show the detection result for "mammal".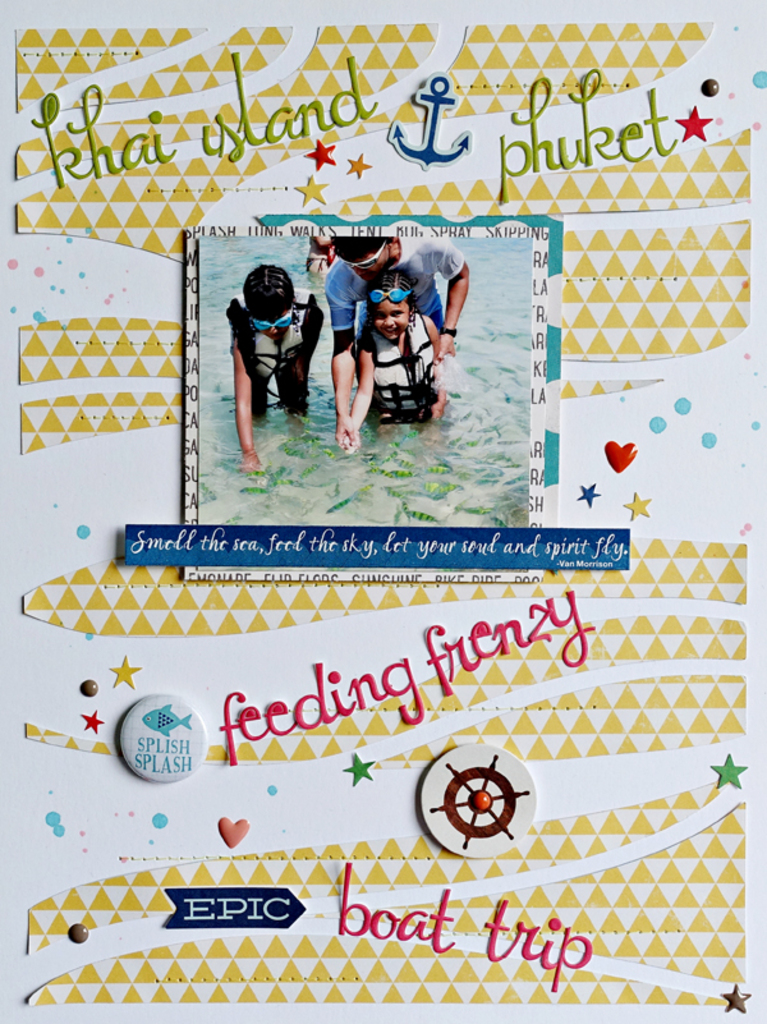
rect(327, 230, 474, 450).
